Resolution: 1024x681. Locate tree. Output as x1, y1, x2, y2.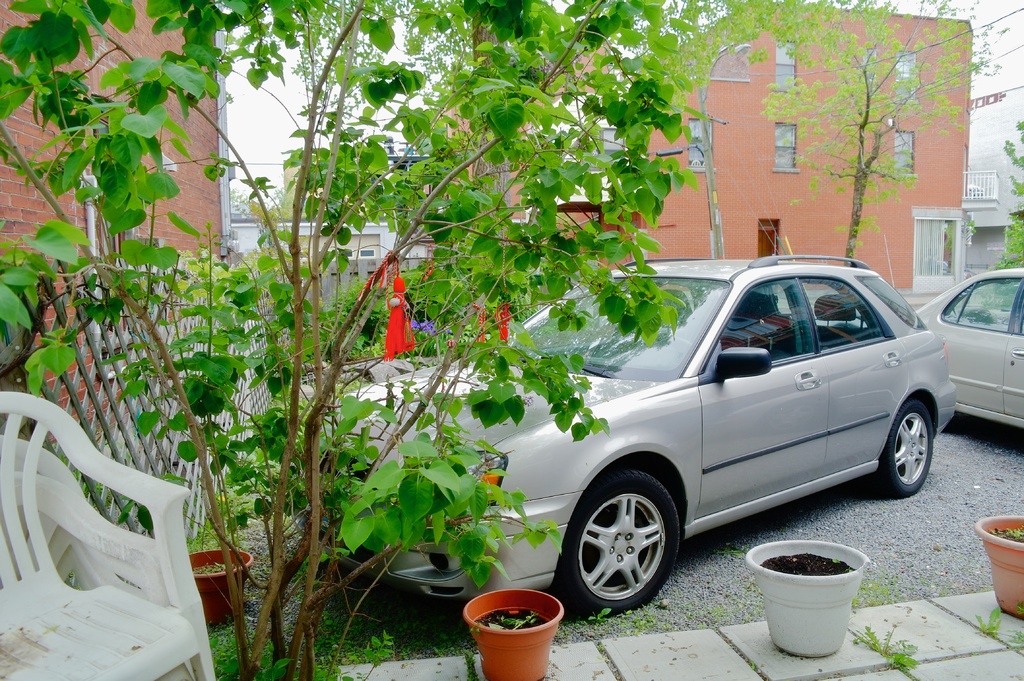
998, 122, 1023, 264.
